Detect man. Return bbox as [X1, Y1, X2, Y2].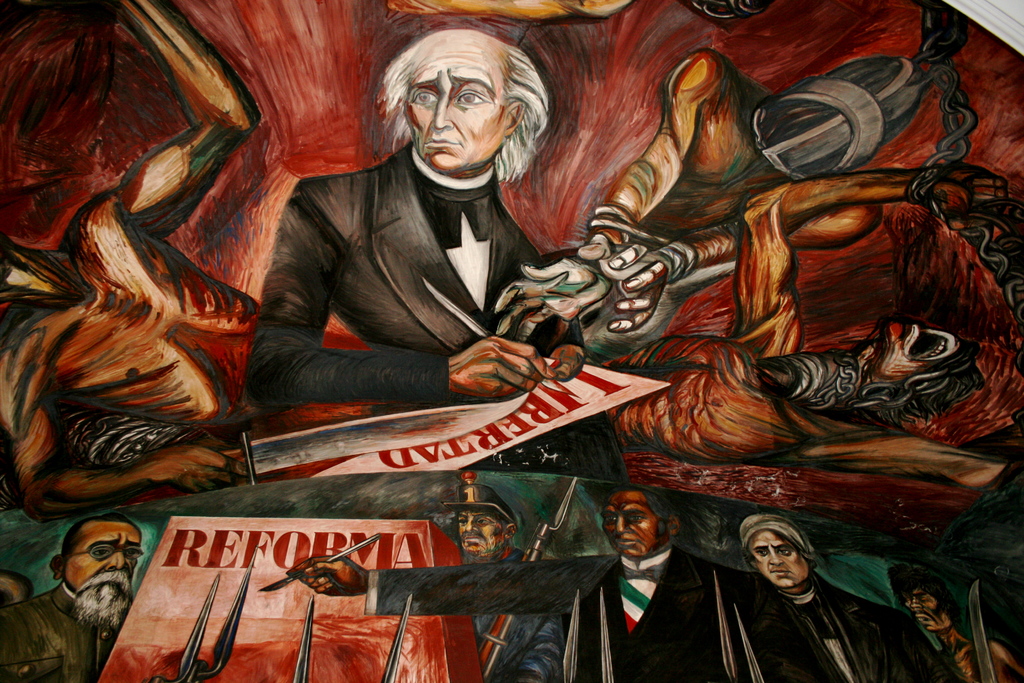
[444, 488, 572, 682].
